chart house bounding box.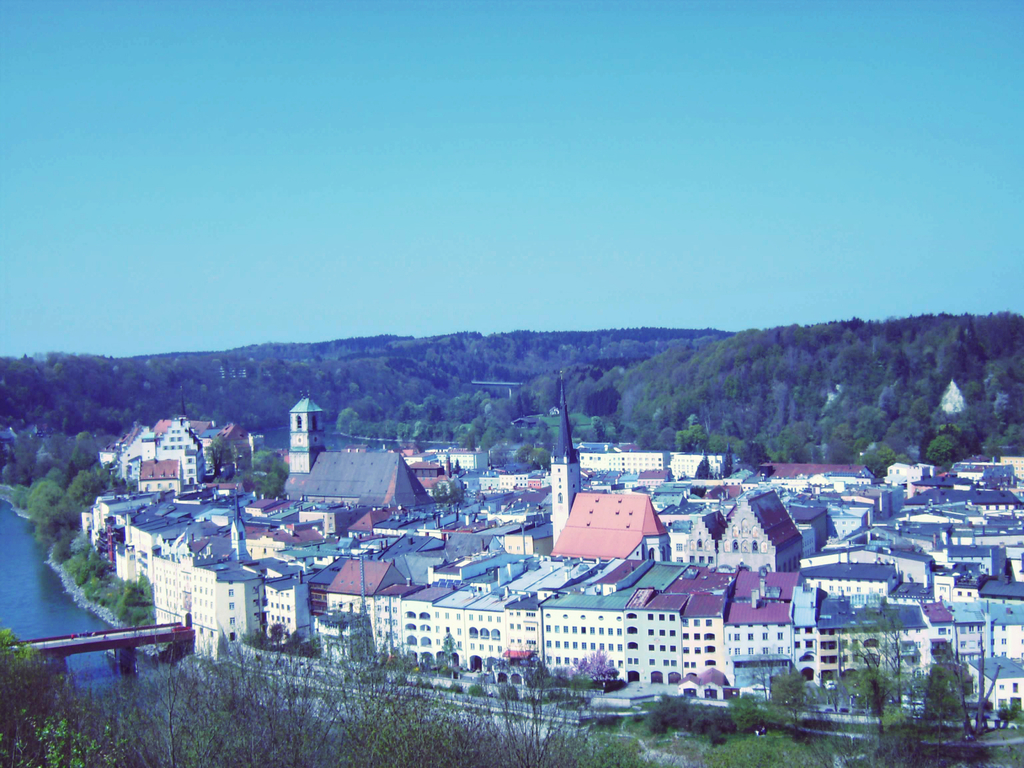
Charted: BBox(639, 573, 728, 687).
